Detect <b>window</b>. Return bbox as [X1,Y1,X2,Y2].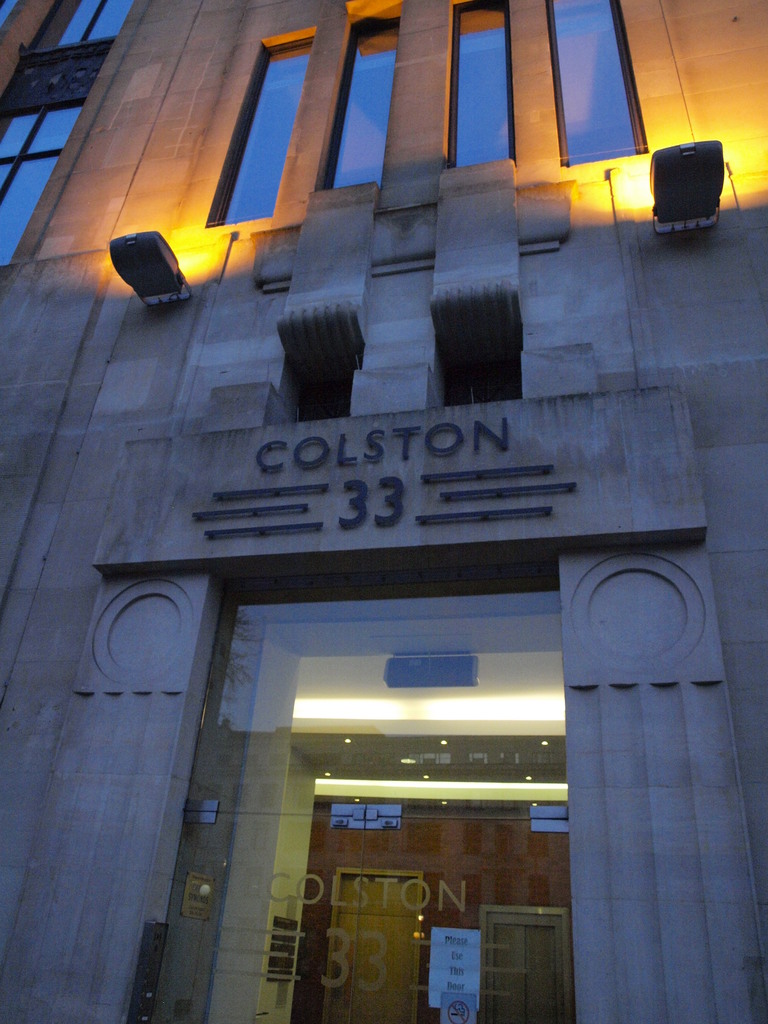
[218,29,307,220].
